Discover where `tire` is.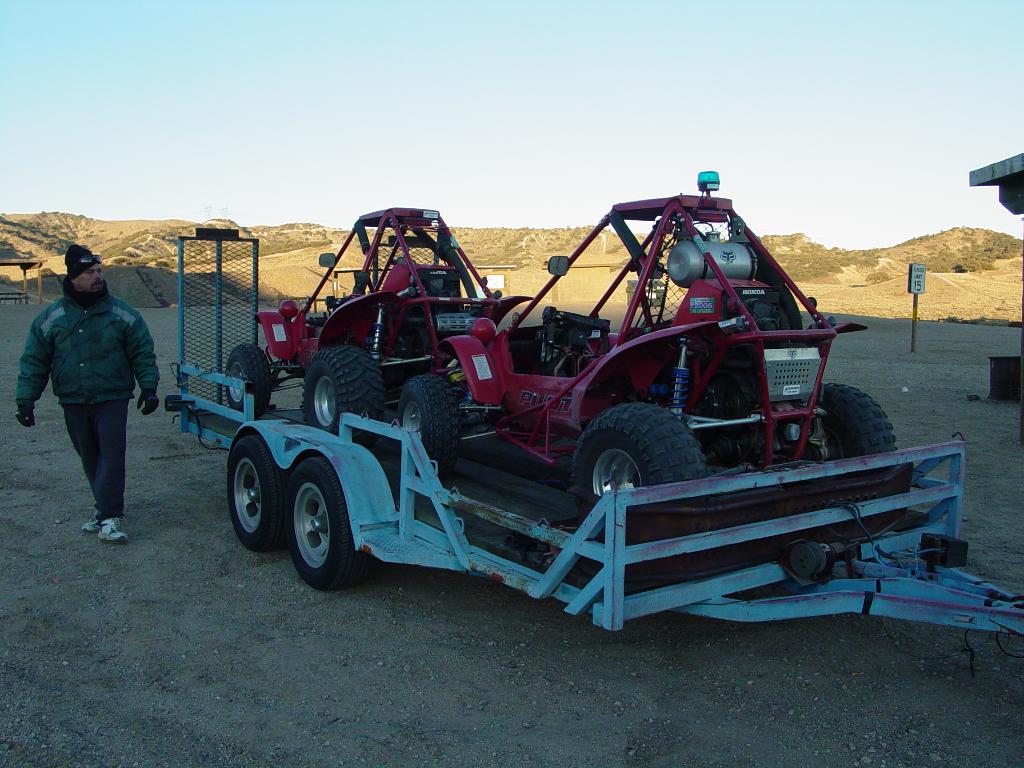
Discovered at BBox(820, 376, 900, 535).
